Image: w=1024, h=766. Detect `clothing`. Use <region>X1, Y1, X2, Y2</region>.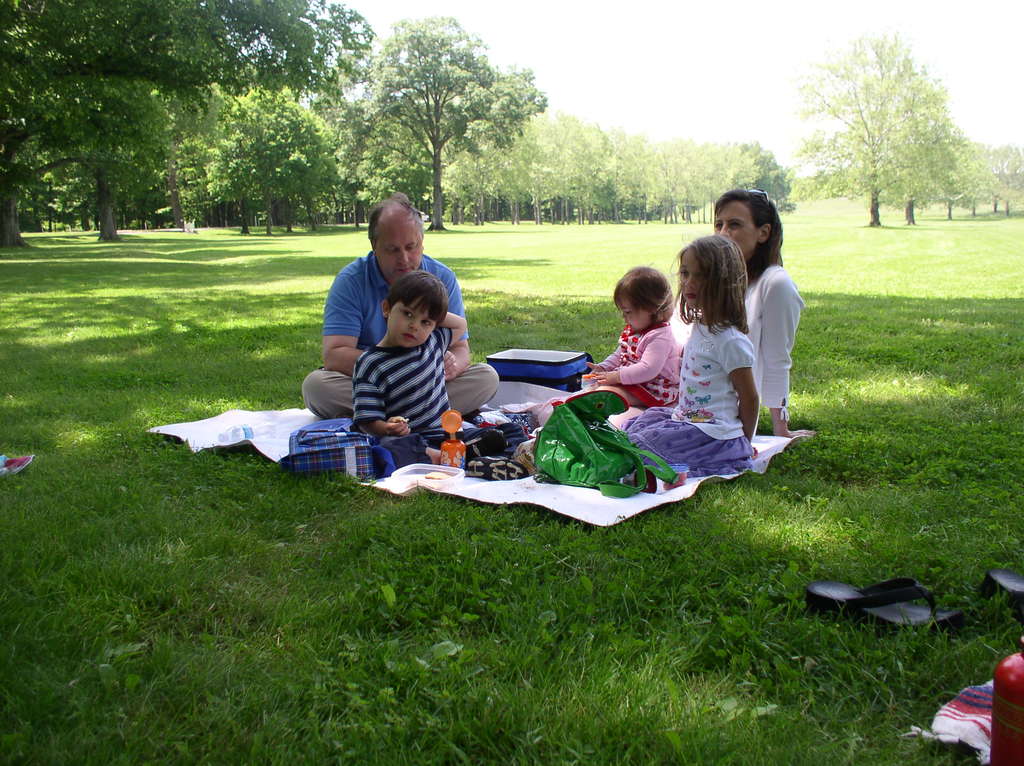
<region>622, 312, 753, 480</region>.
